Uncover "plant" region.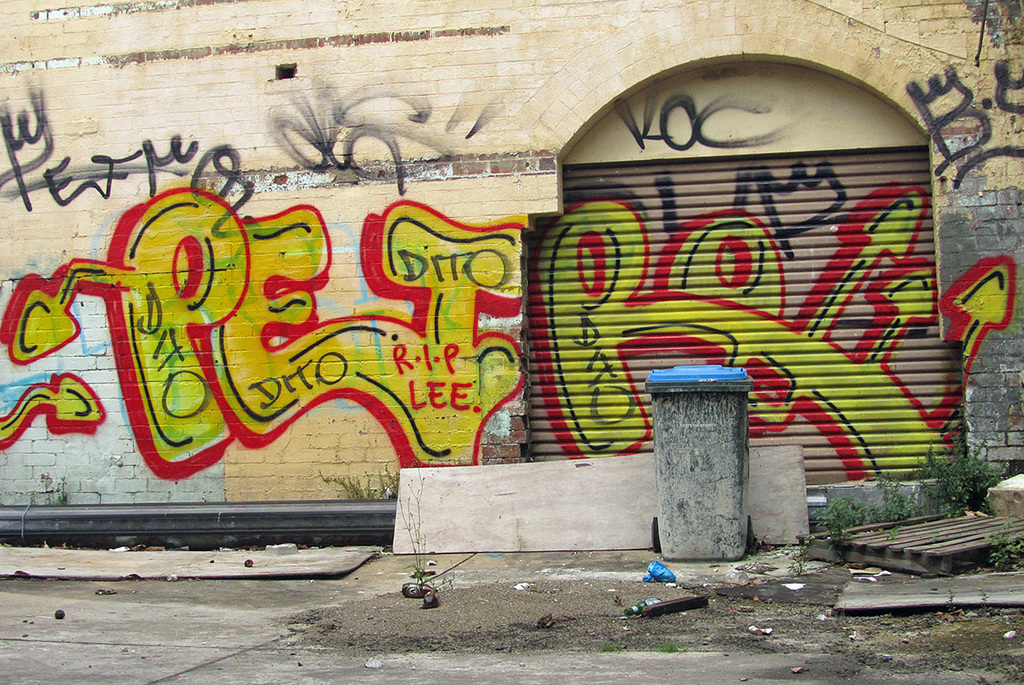
Uncovered: bbox=[393, 452, 428, 584].
